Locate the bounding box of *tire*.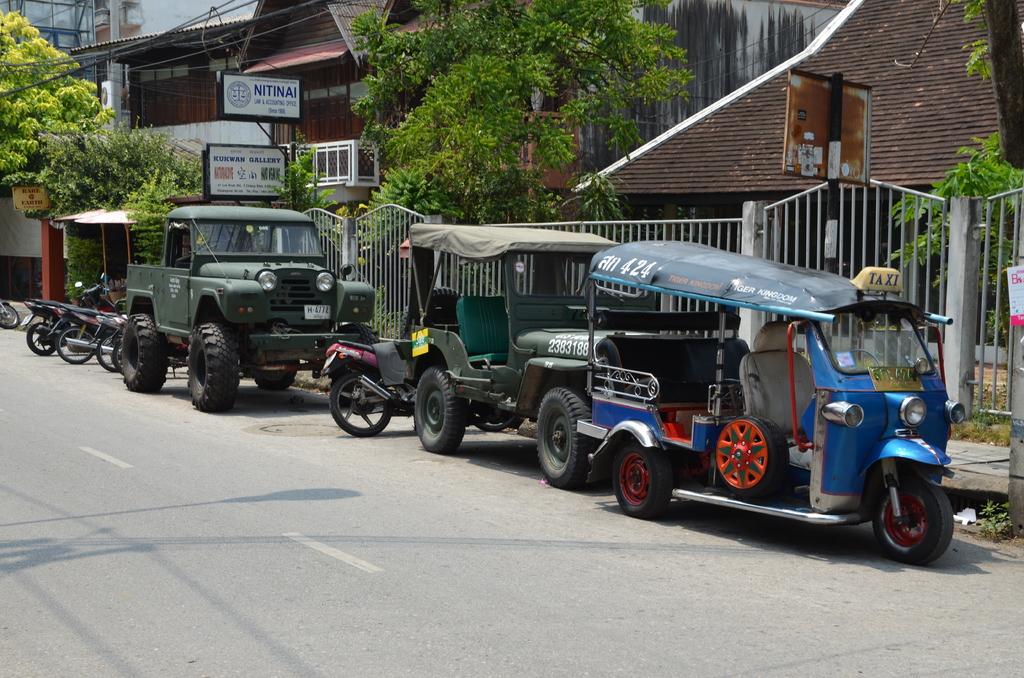
Bounding box: x1=476 y1=412 x2=514 y2=429.
